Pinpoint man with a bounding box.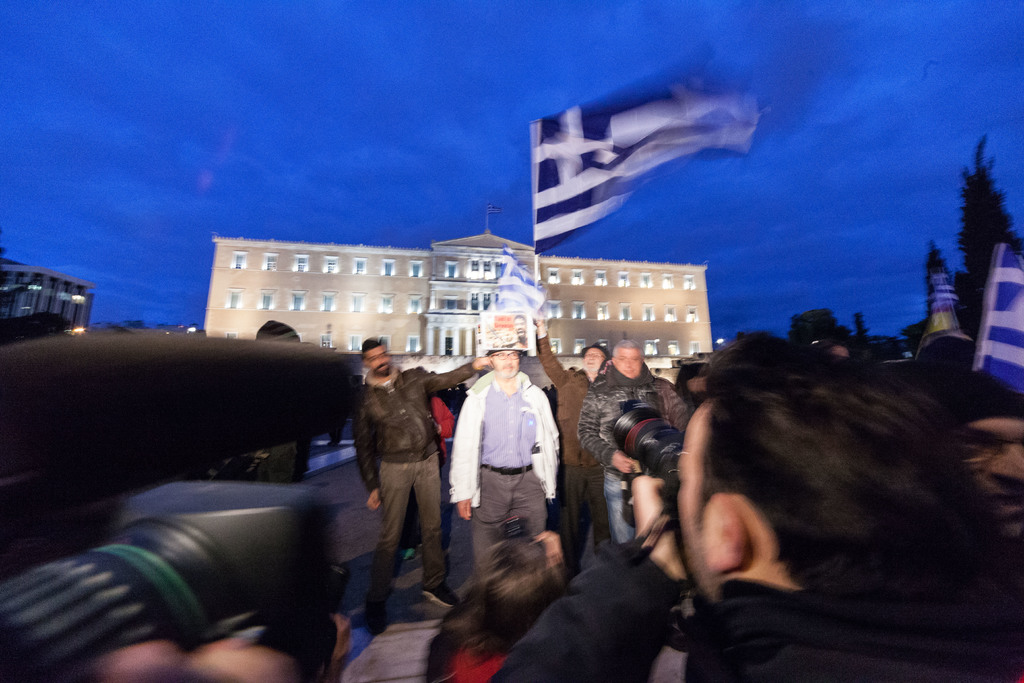
l=351, t=347, r=453, b=622.
